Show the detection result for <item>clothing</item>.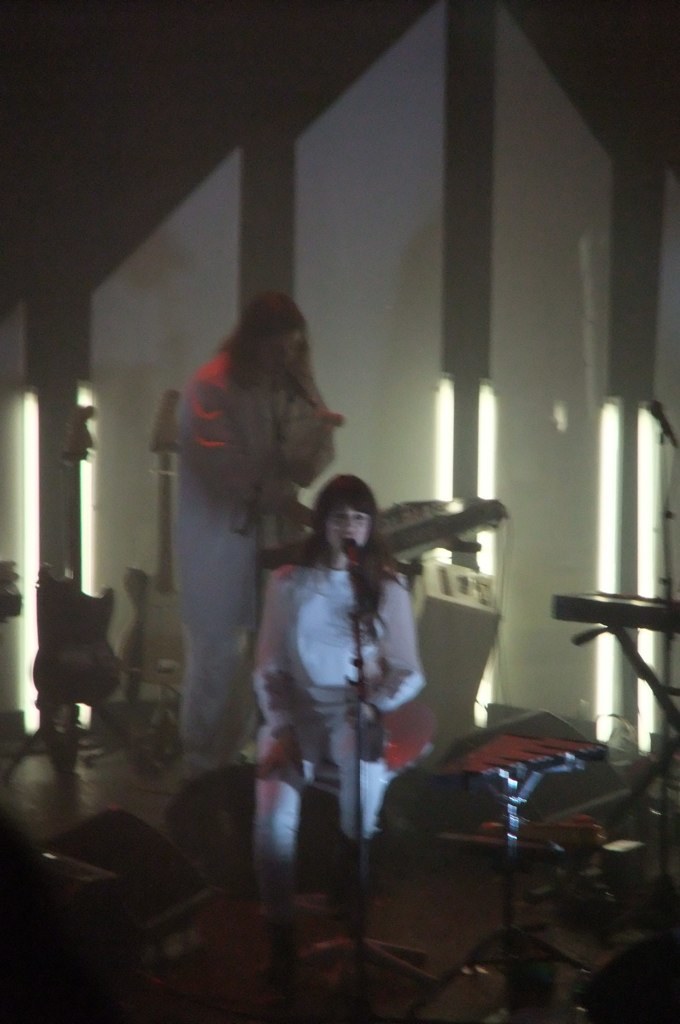
(x1=251, y1=691, x2=391, y2=964).
